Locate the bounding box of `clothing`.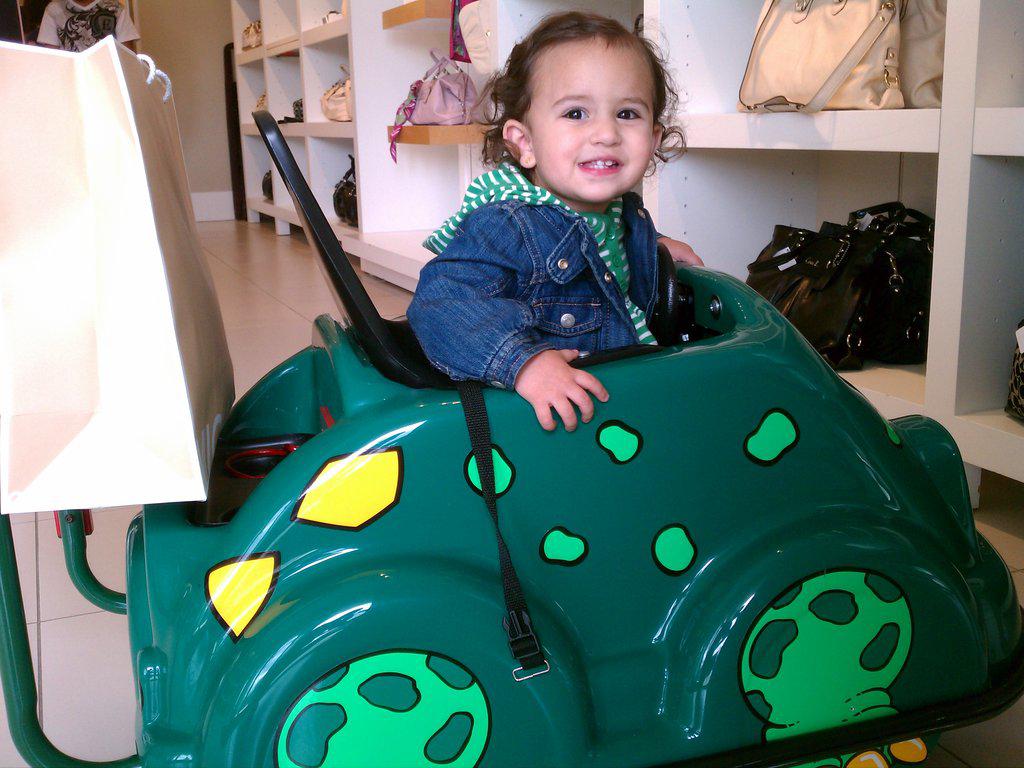
Bounding box: 404 165 668 392.
